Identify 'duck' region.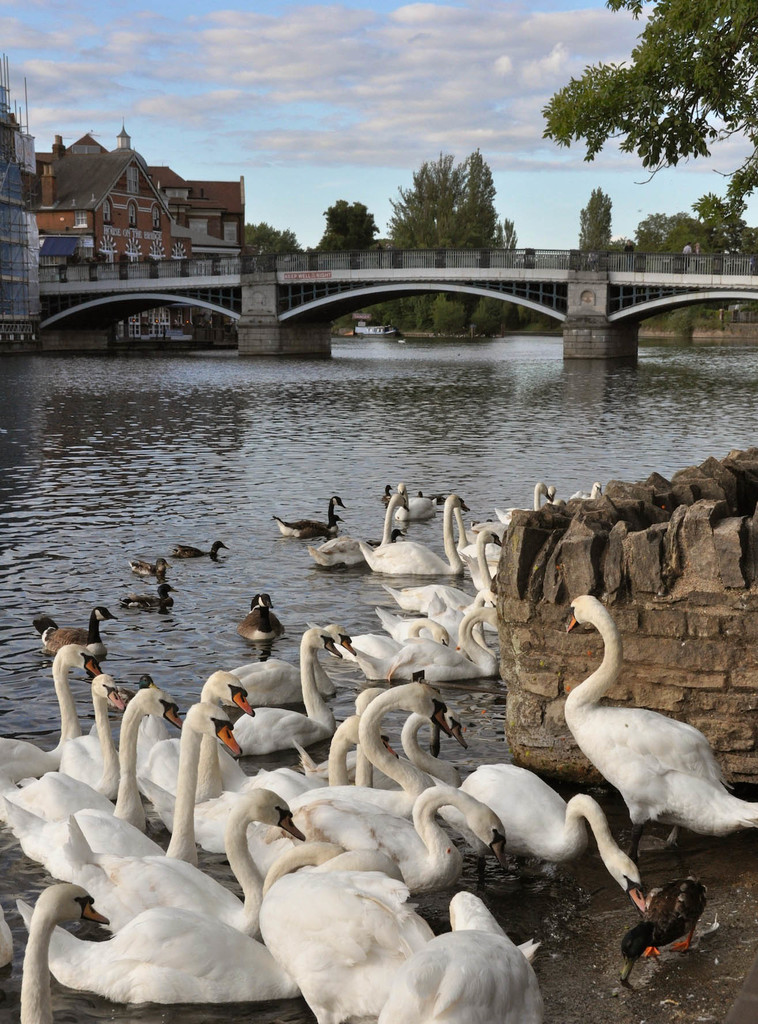
Region: detection(223, 621, 342, 769).
